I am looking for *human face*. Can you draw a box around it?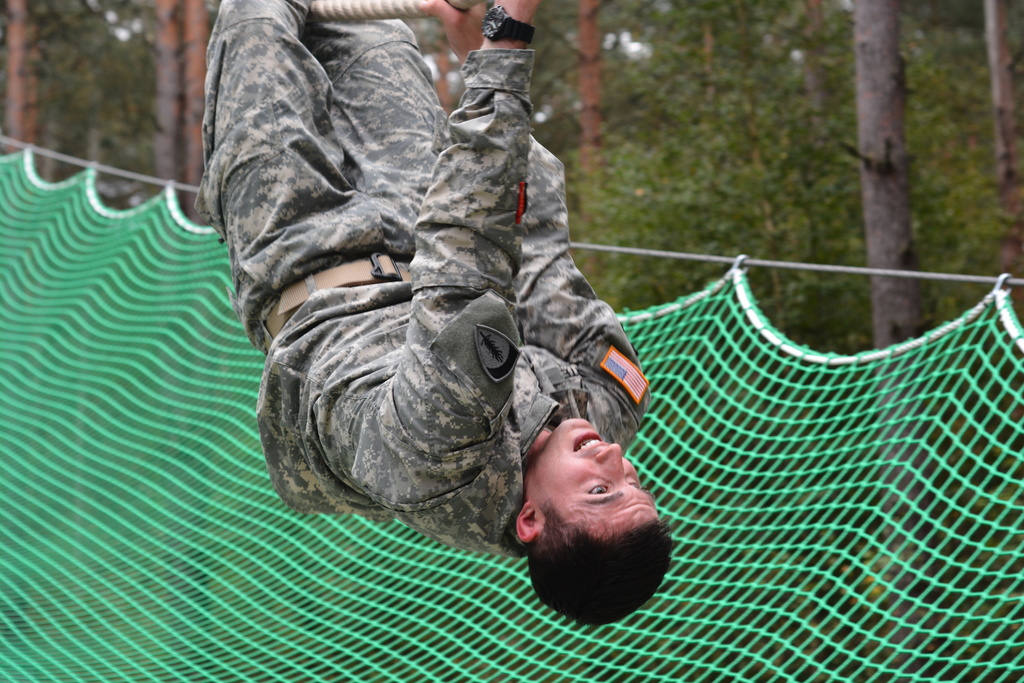
Sure, the bounding box is crop(543, 416, 657, 539).
